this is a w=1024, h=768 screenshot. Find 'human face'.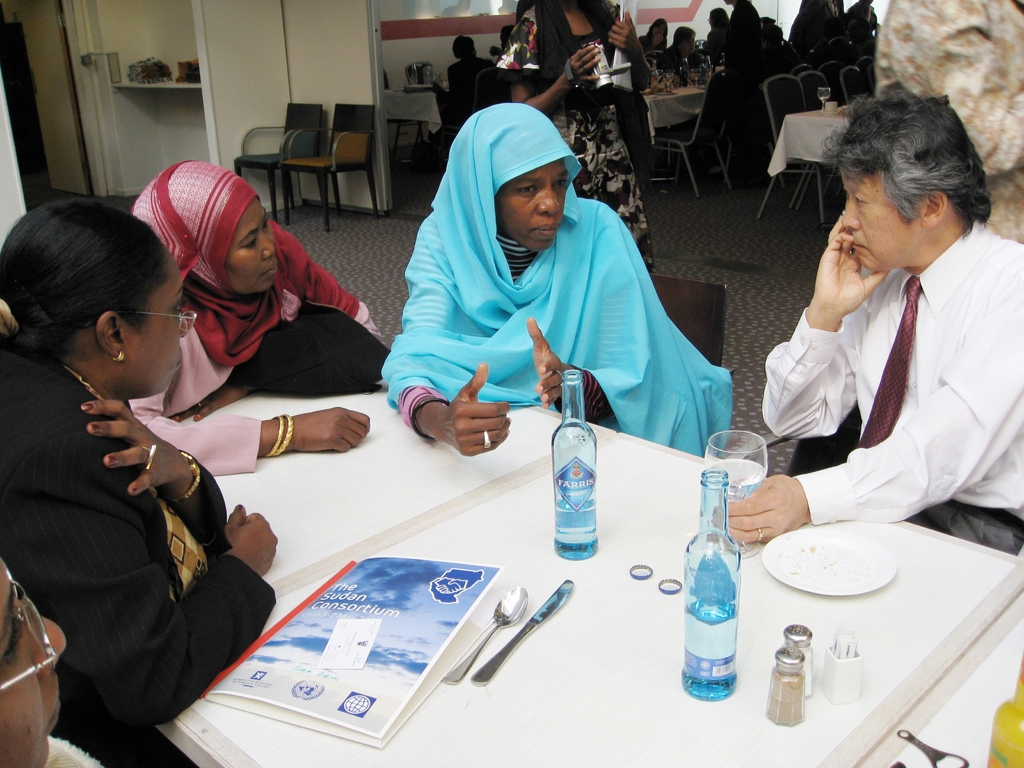
Bounding box: [x1=0, y1=565, x2=65, y2=767].
